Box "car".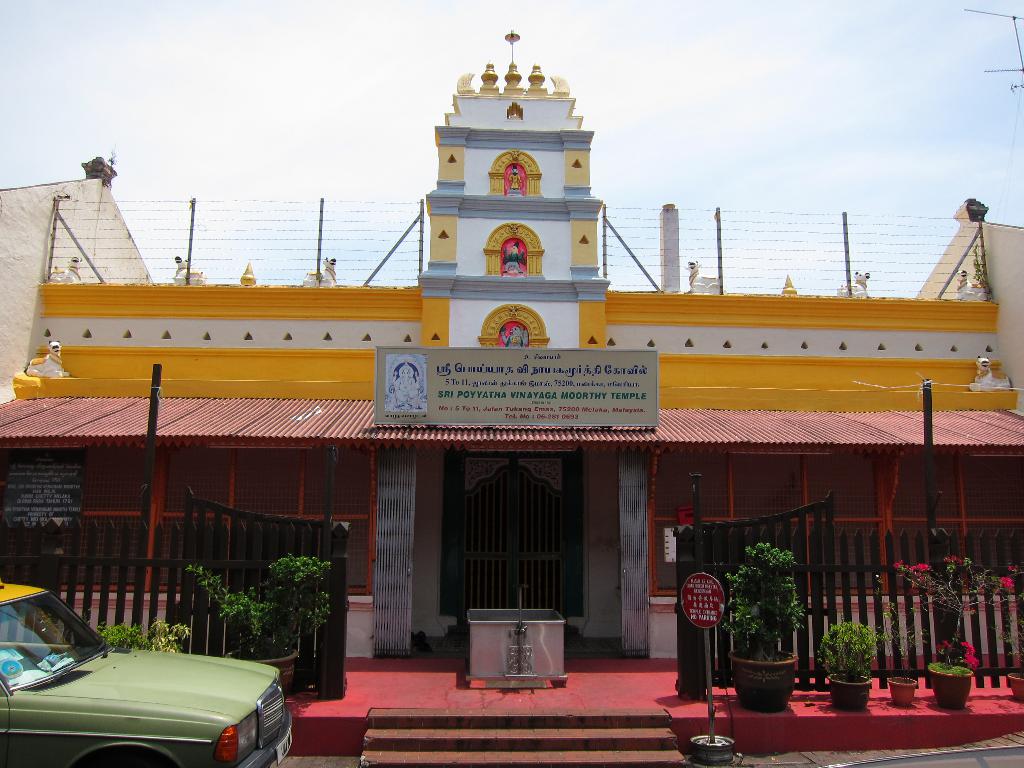
(0,579,292,767).
